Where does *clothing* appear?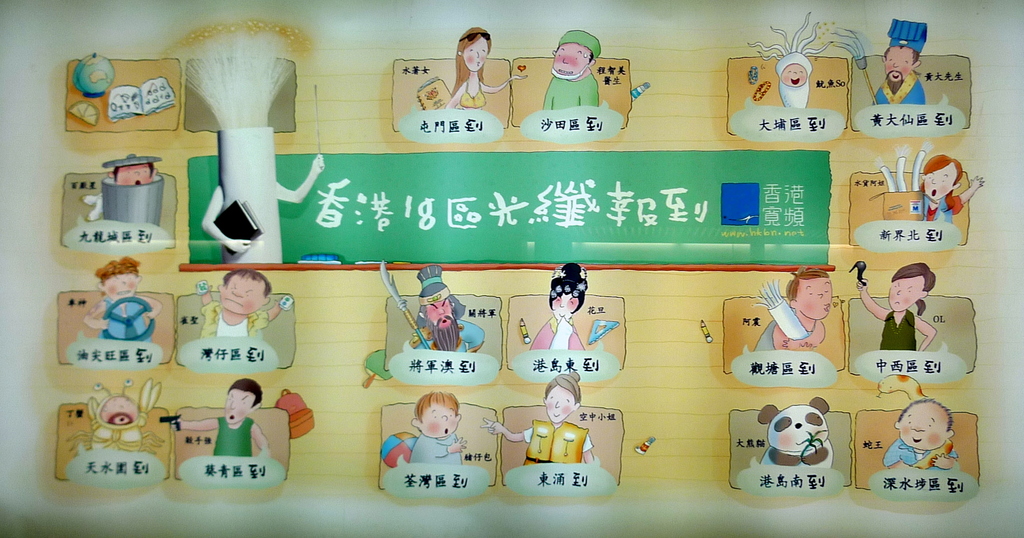
Appears at box=[520, 419, 596, 464].
